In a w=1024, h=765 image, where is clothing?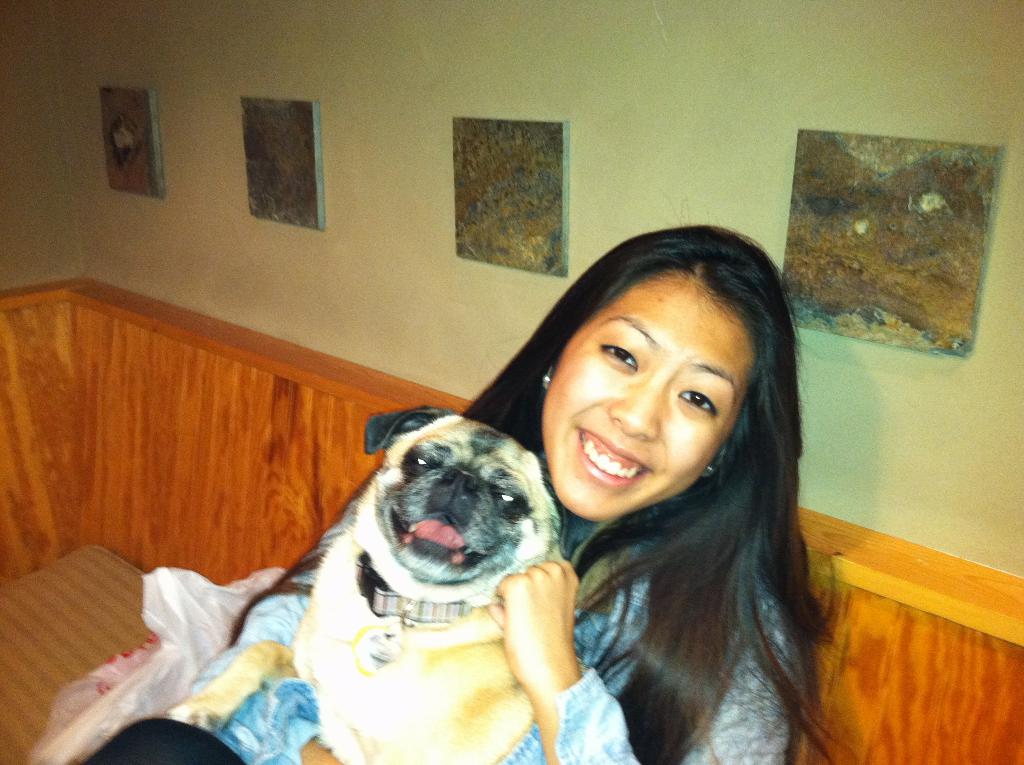
[x1=179, y1=460, x2=803, y2=764].
